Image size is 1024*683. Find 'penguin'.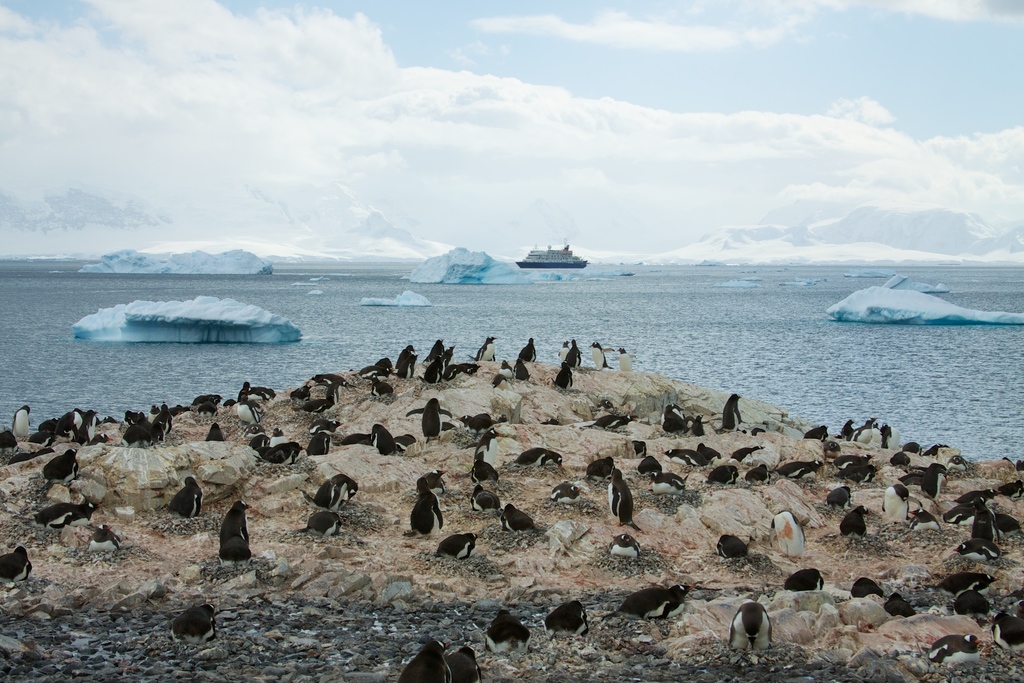
Rect(559, 341, 572, 363).
